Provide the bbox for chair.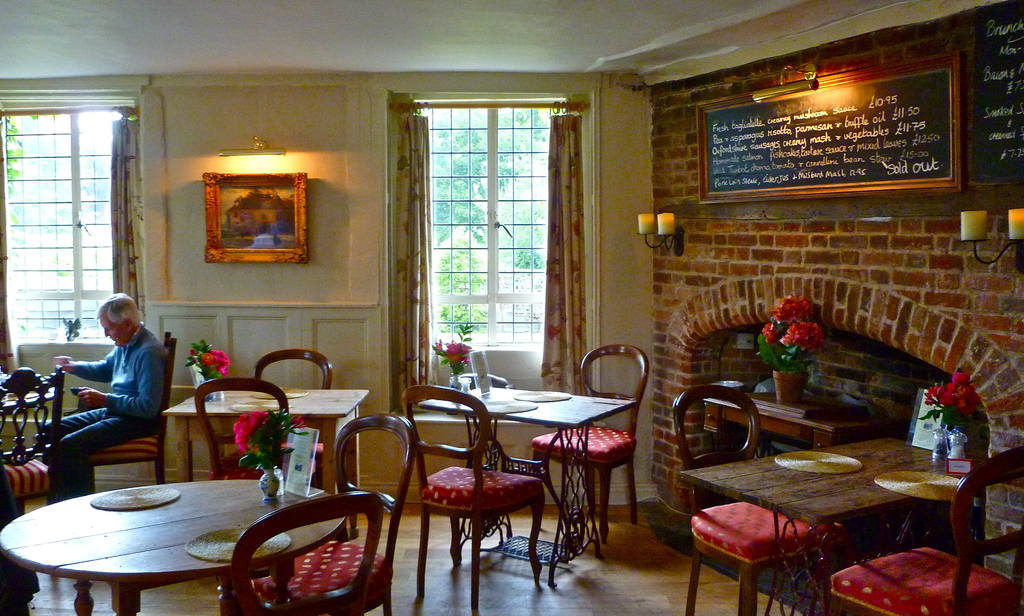
<region>194, 373, 294, 482</region>.
